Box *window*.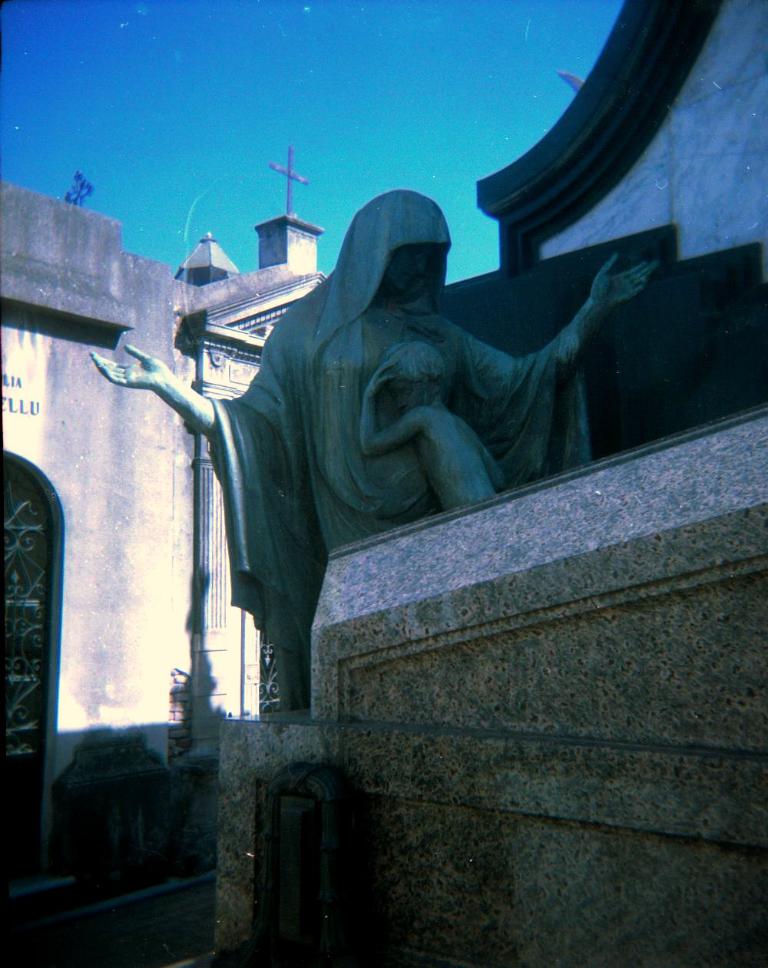
[4, 448, 72, 897].
